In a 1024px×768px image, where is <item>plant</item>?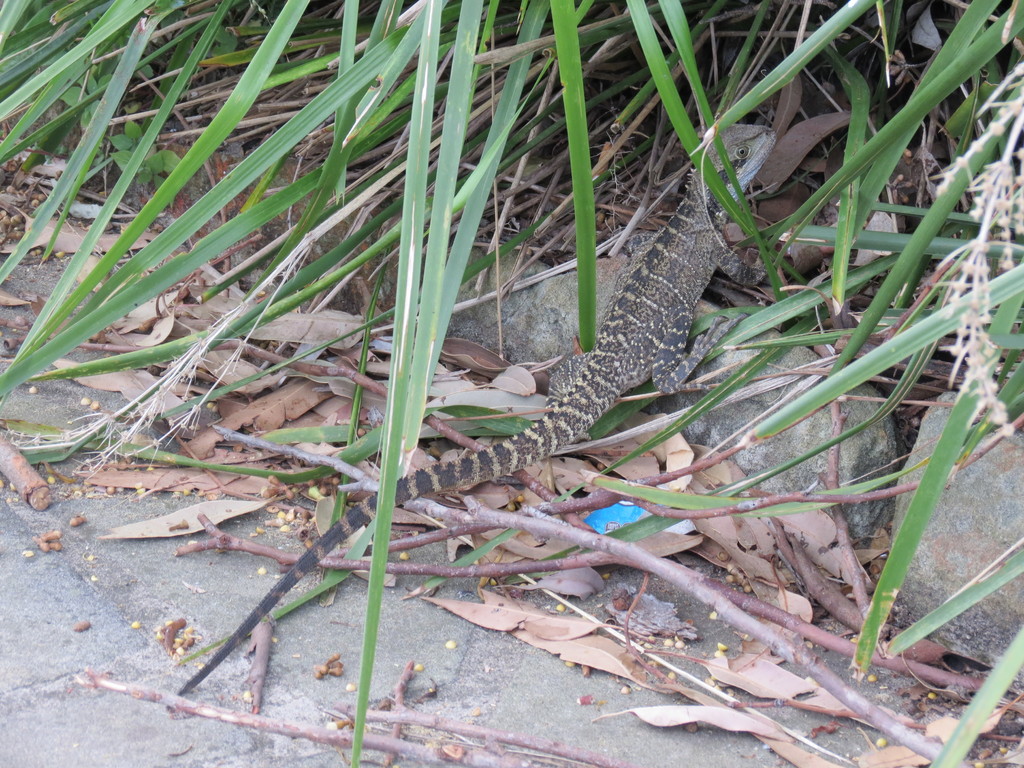
pyautogui.locateOnScreen(108, 121, 183, 212).
